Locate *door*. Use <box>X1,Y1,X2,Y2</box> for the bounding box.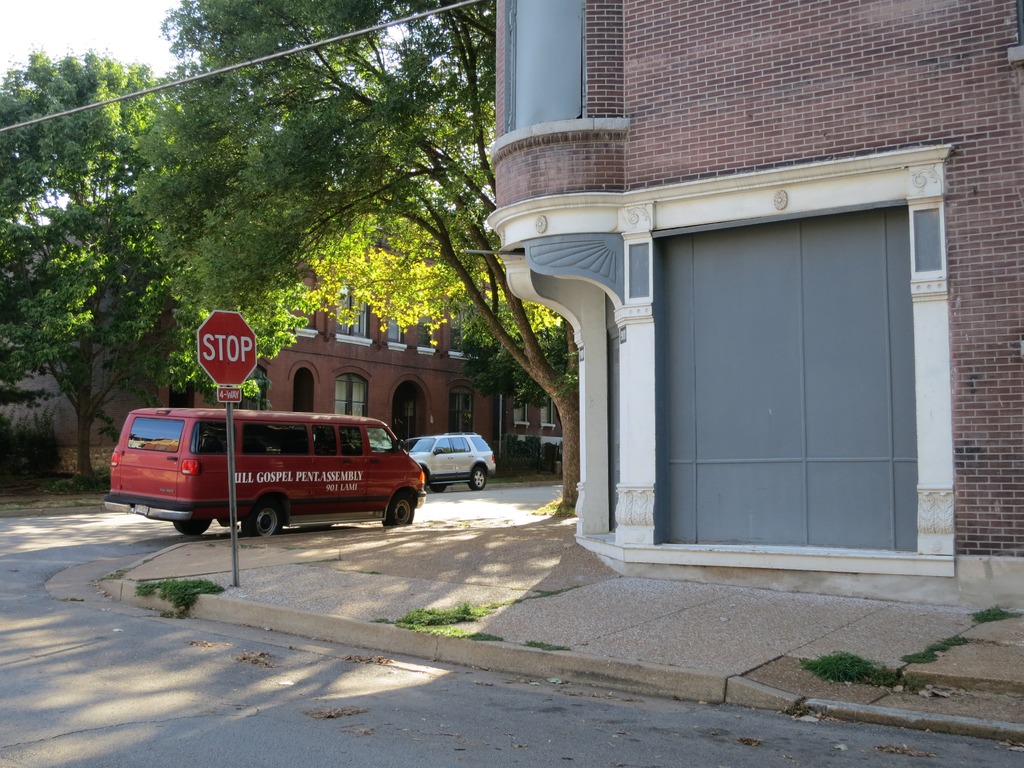
<box>335,425,367,504</box>.
